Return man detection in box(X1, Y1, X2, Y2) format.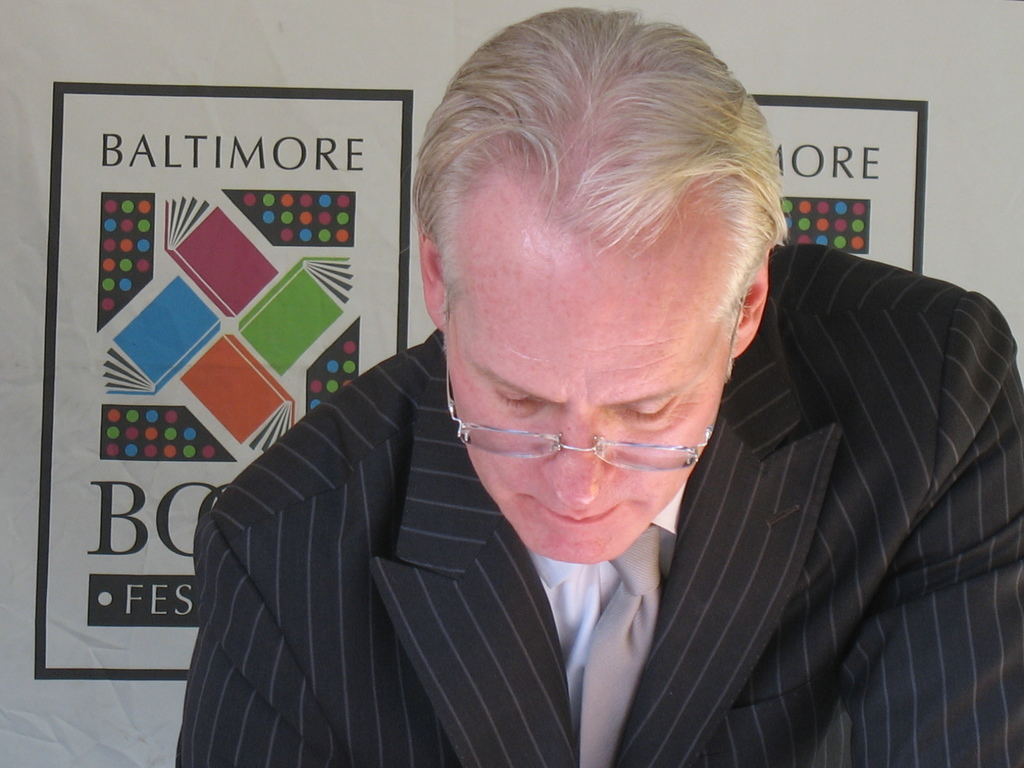
box(166, 45, 985, 764).
